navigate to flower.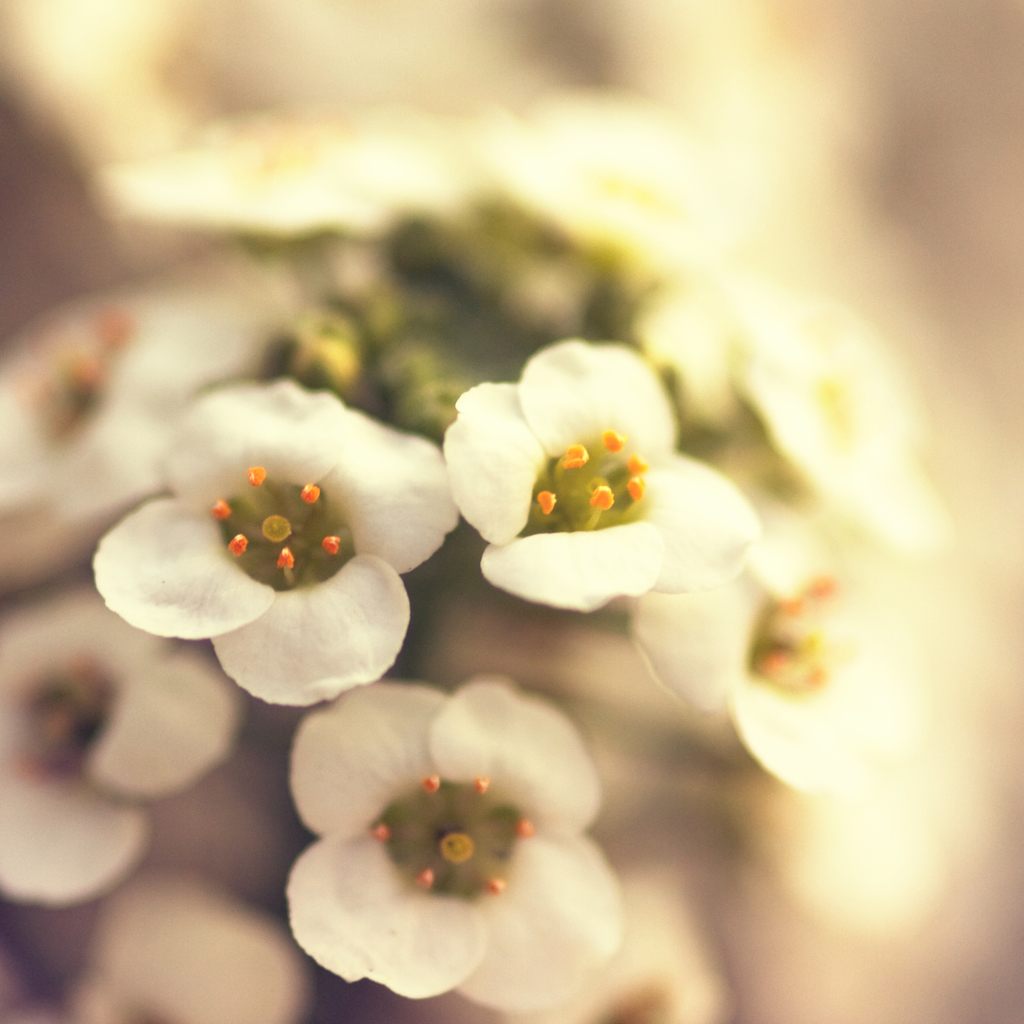
Navigation target: [left=632, top=531, right=922, bottom=792].
